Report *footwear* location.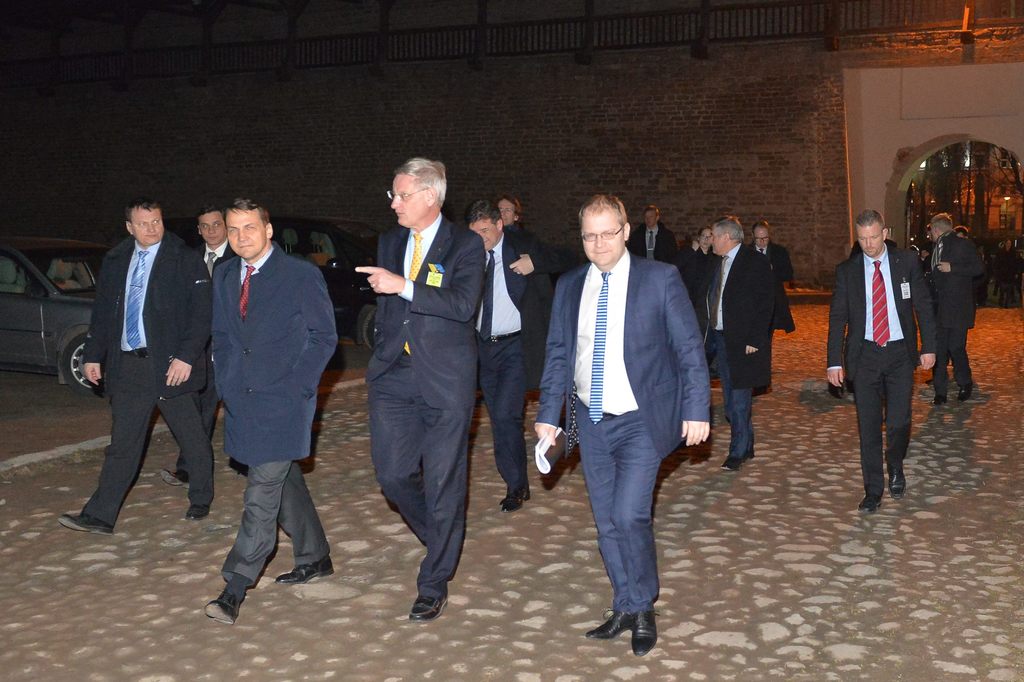
Report: l=496, t=485, r=530, b=508.
